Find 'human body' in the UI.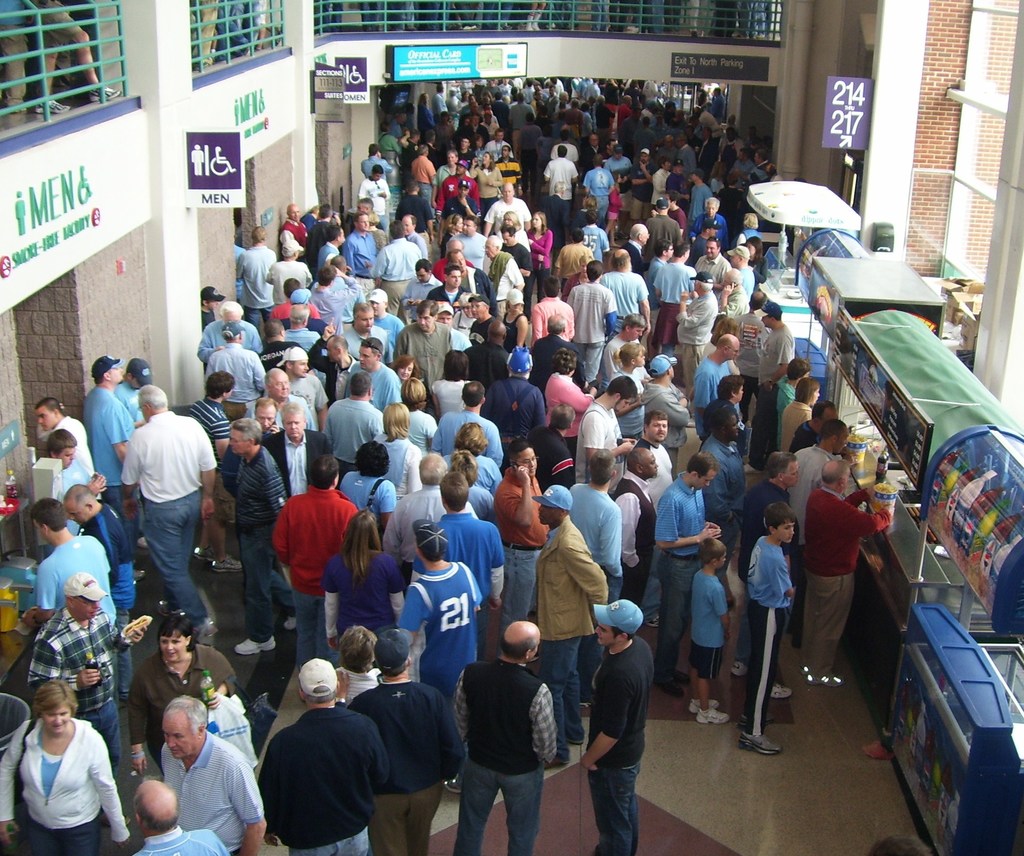
UI element at 0:678:127:855.
